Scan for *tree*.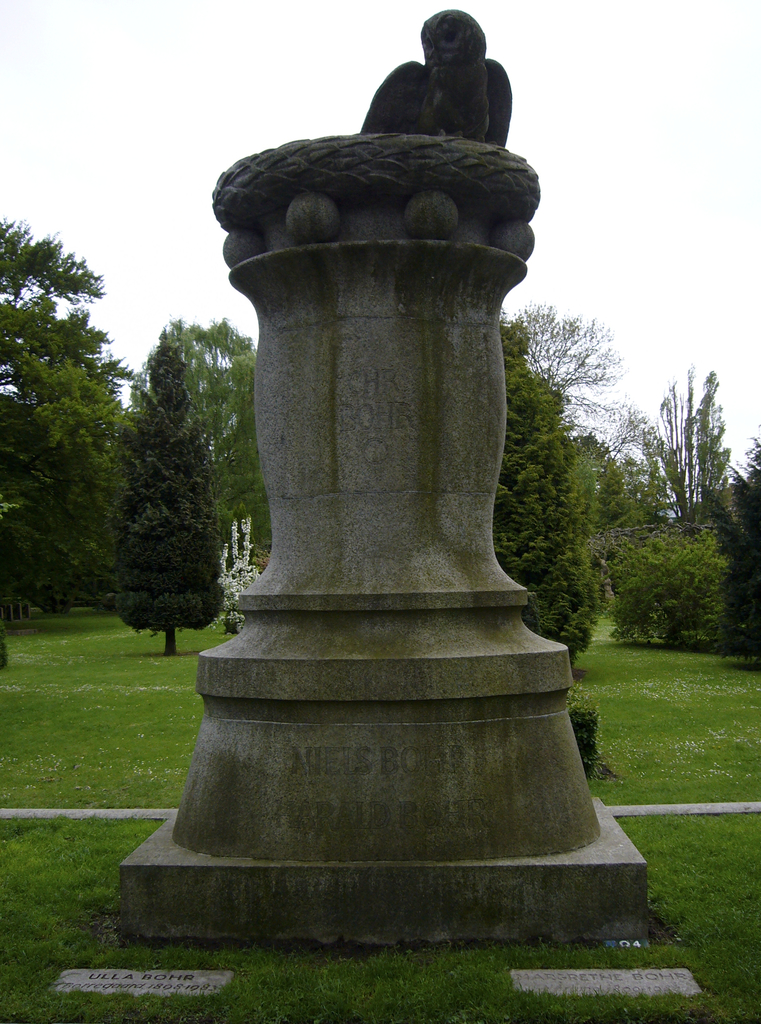
Scan result: 106, 311, 221, 667.
